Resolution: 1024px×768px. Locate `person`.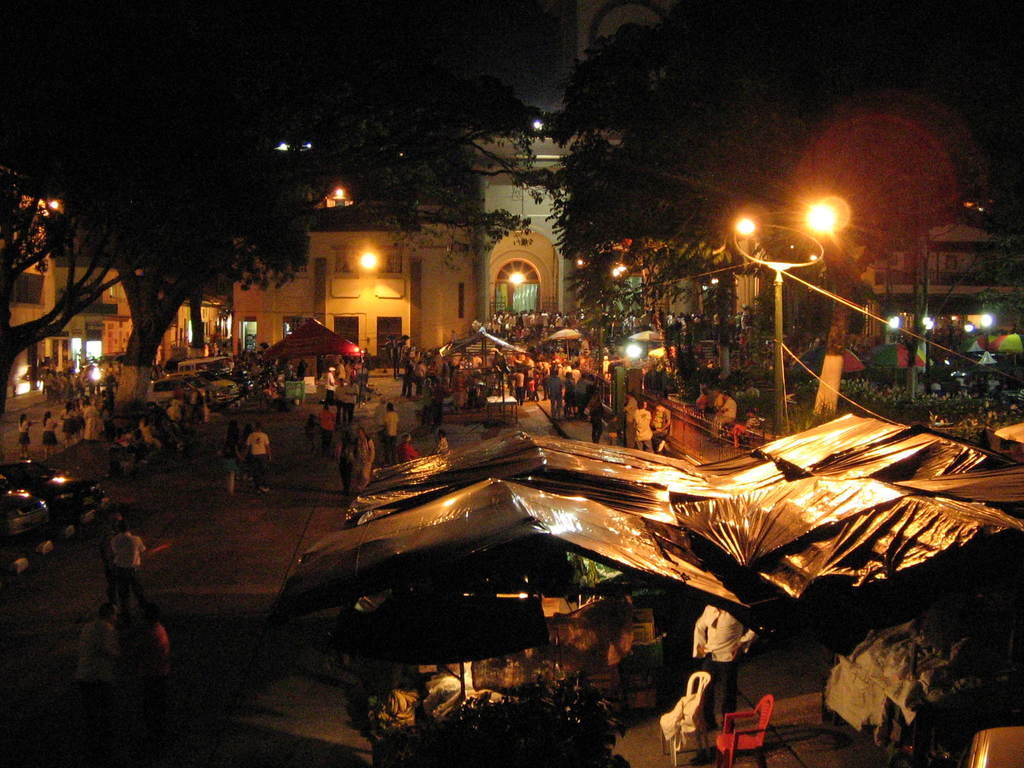
box=[692, 604, 761, 735].
